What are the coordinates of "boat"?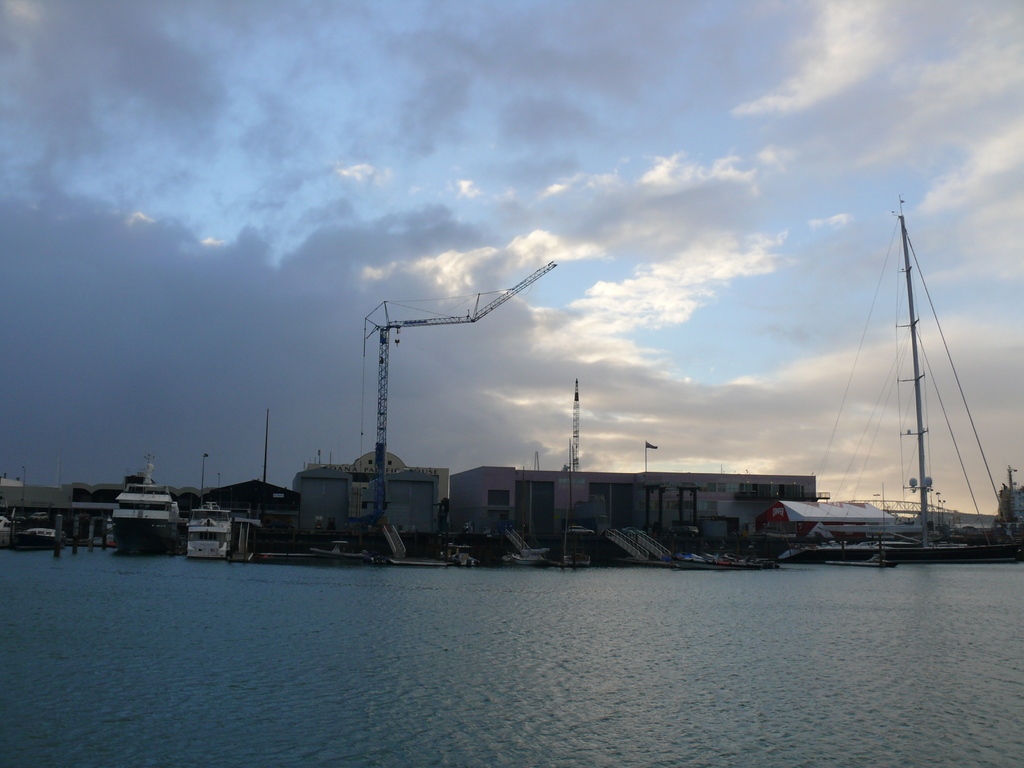
crop(177, 498, 233, 556).
